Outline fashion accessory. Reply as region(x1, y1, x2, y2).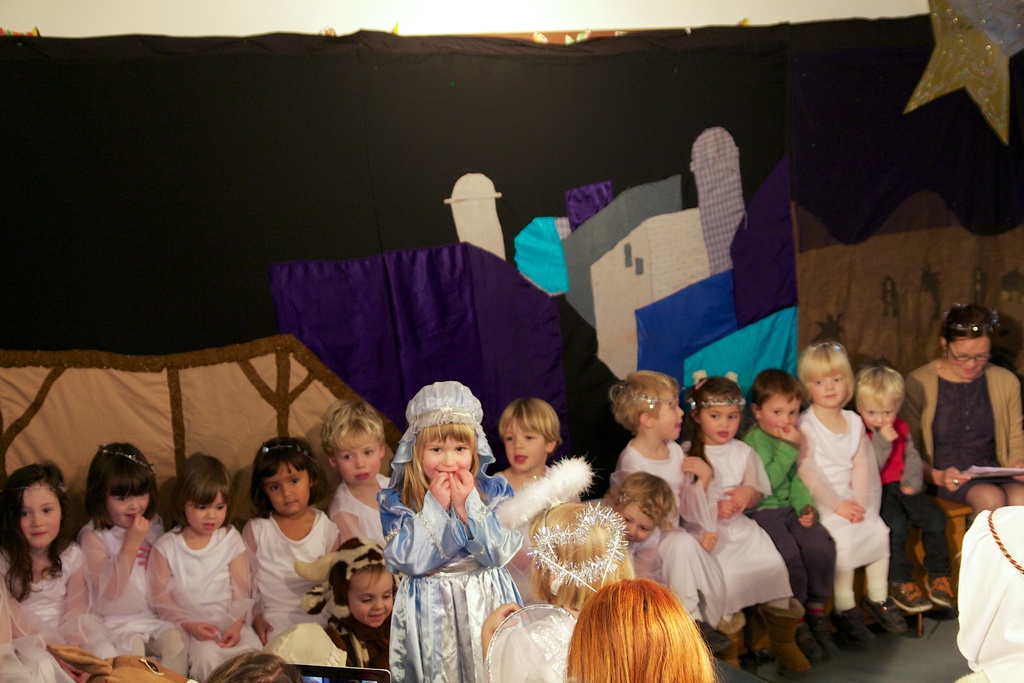
region(868, 598, 904, 628).
